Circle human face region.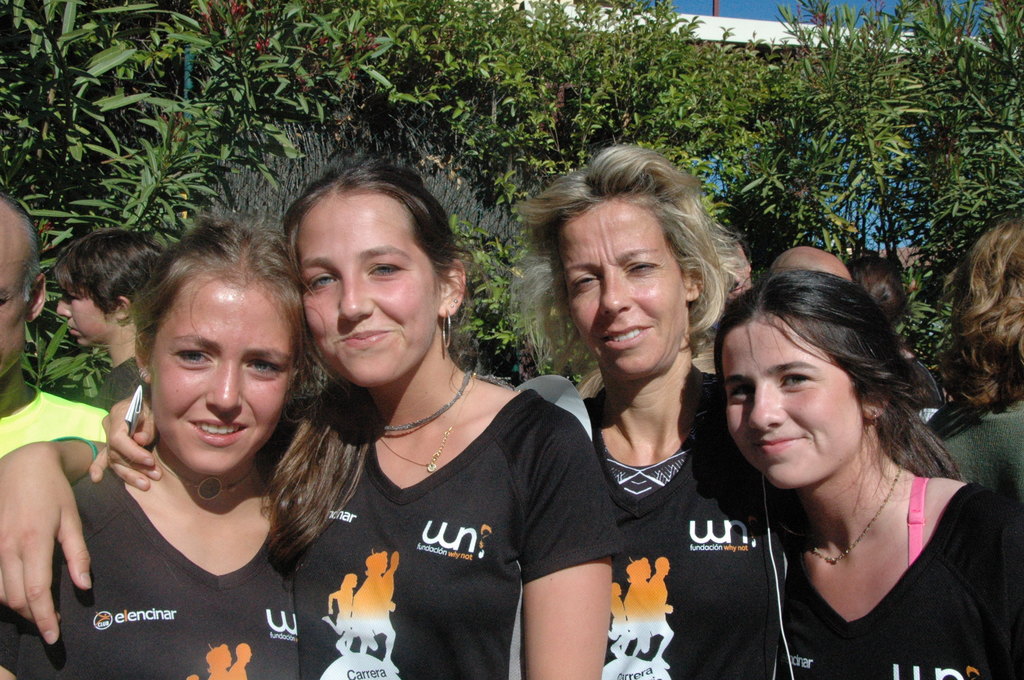
Region: crop(304, 186, 440, 389).
